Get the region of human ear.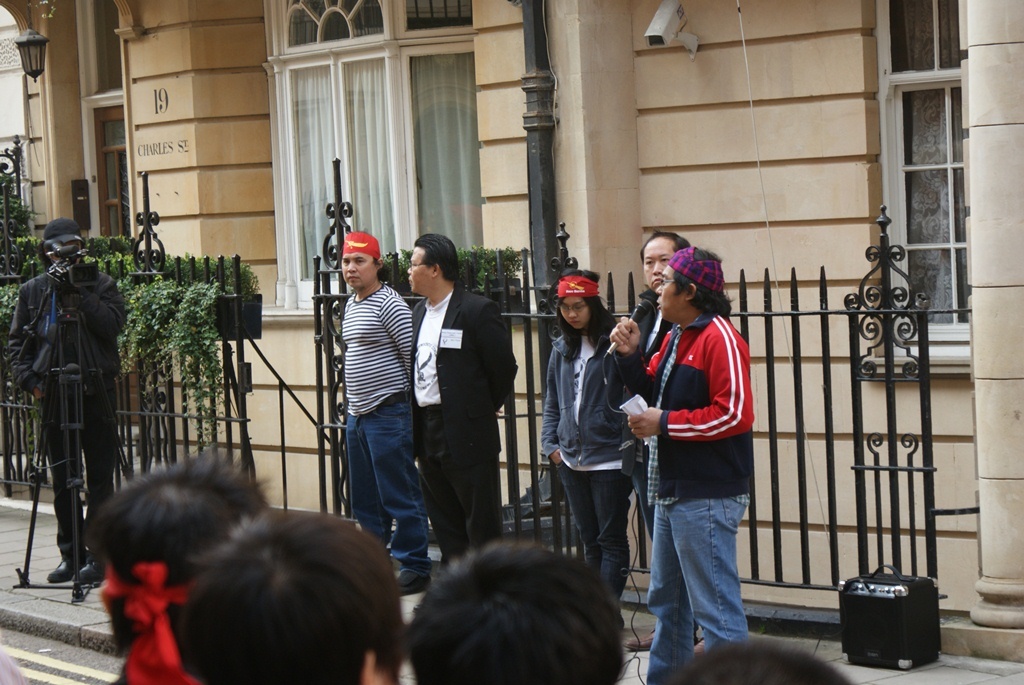
detection(433, 263, 441, 275).
